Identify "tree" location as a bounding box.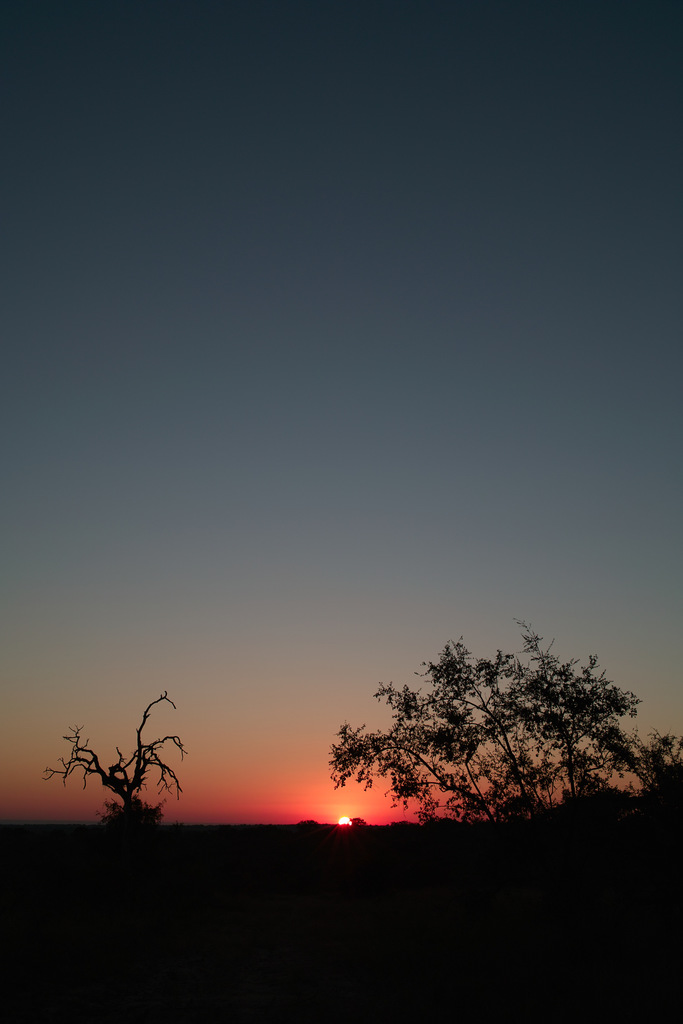
{"left": 306, "top": 632, "right": 630, "bottom": 848}.
